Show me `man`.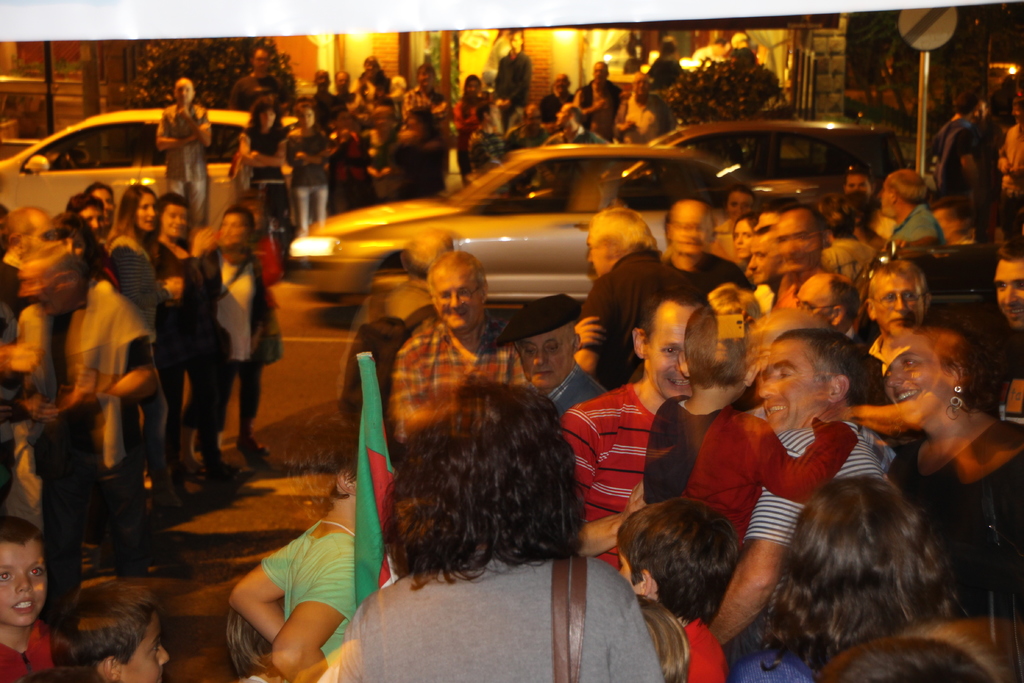
`man` is here: box(334, 71, 356, 102).
